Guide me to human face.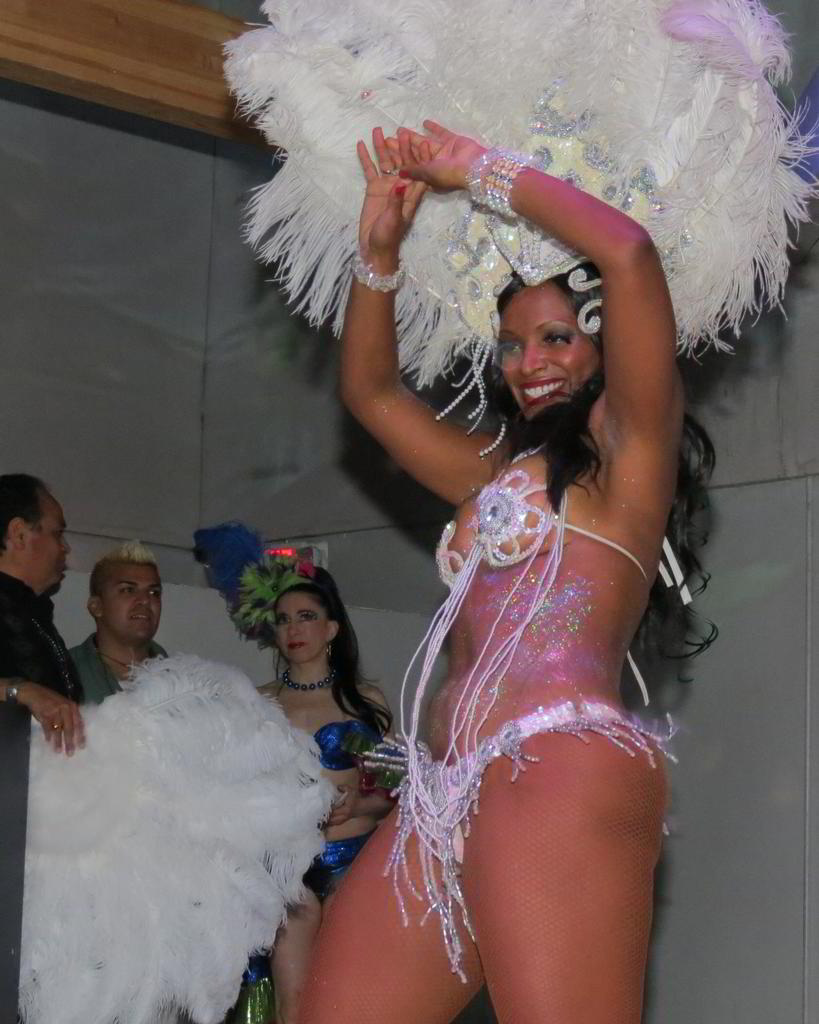
Guidance: 277, 589, 326, 662.
